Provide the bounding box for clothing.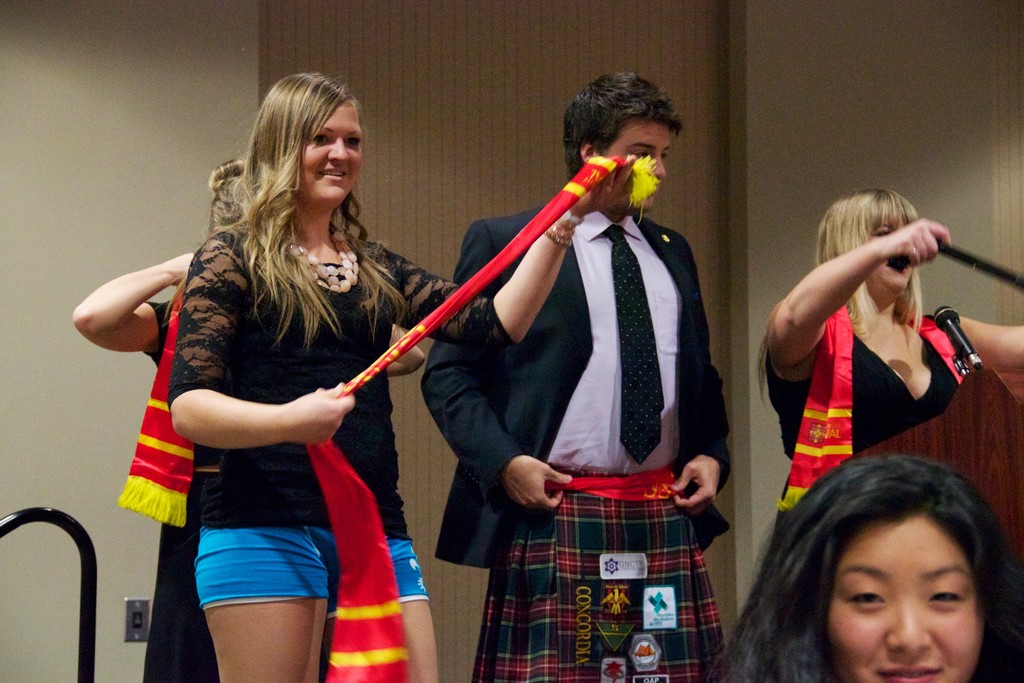
region(128, 206, 420, 624).
